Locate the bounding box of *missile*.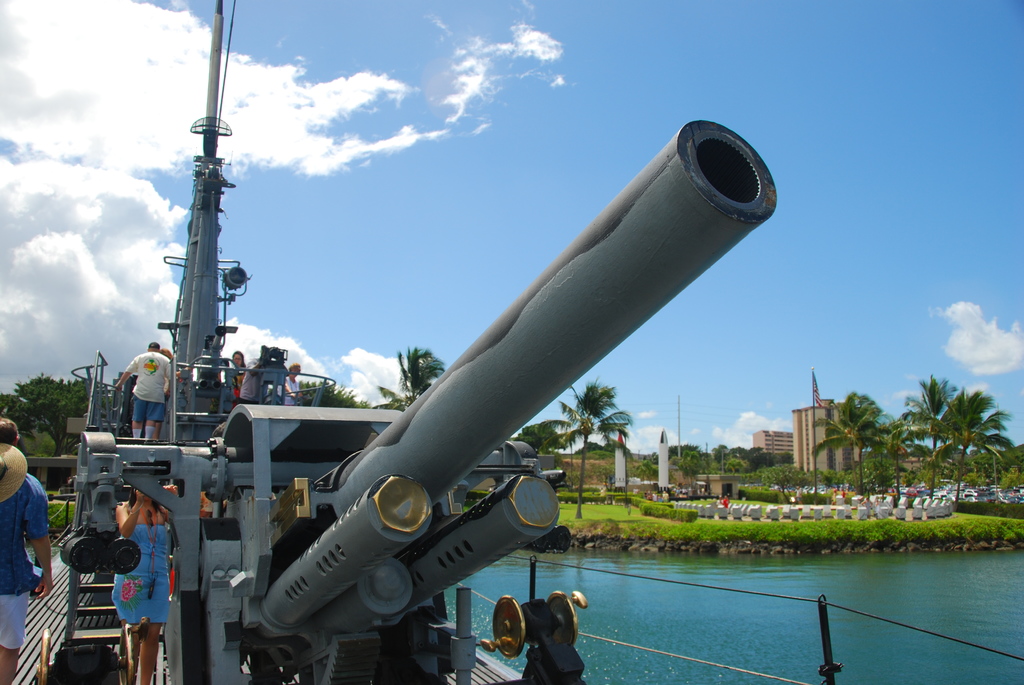
Bounding box: (188, 0, 233, 173).
